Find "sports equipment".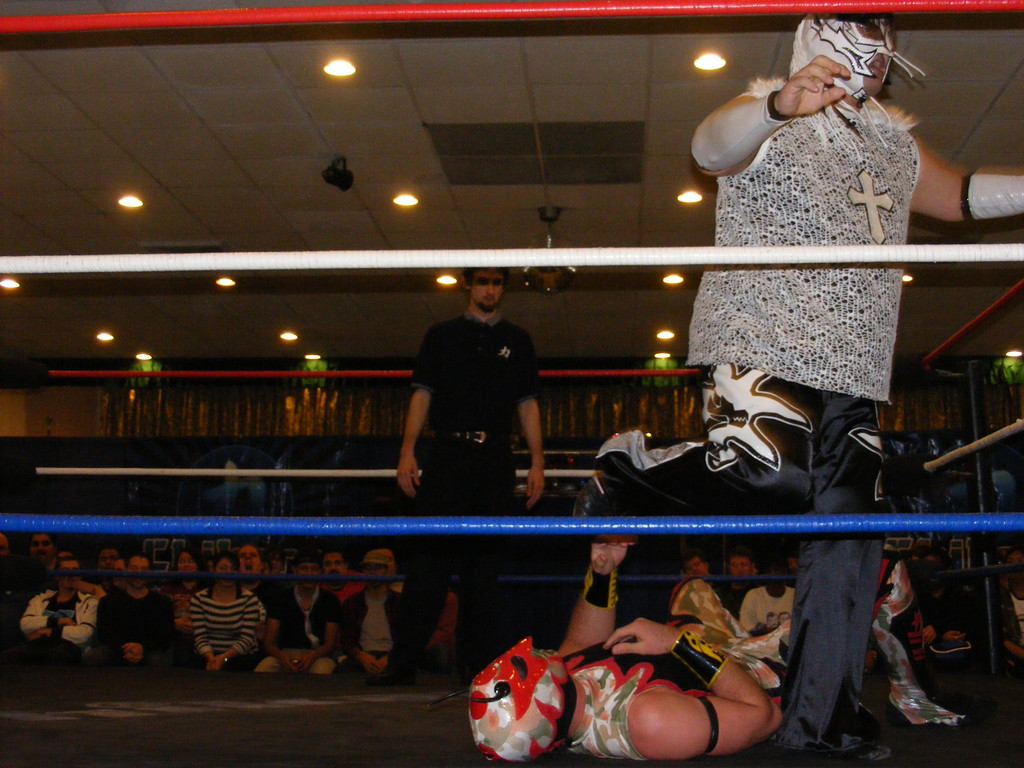
468:636:575:764.
